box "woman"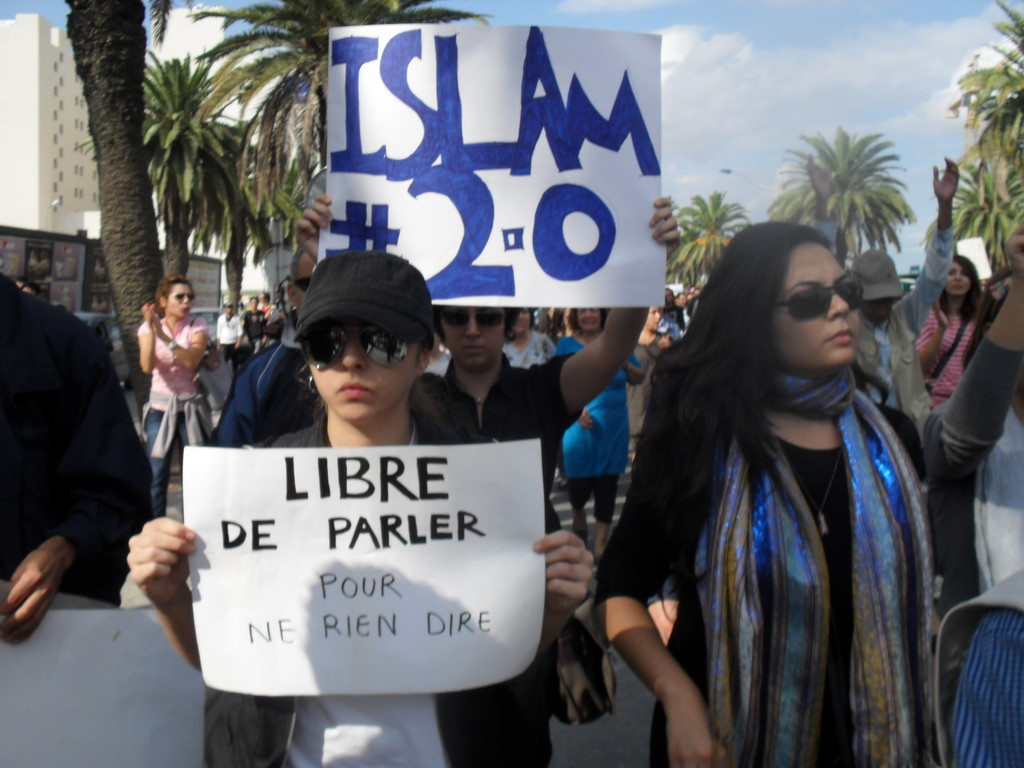
(x1=134, y1=276, x2=211, y2=516)
